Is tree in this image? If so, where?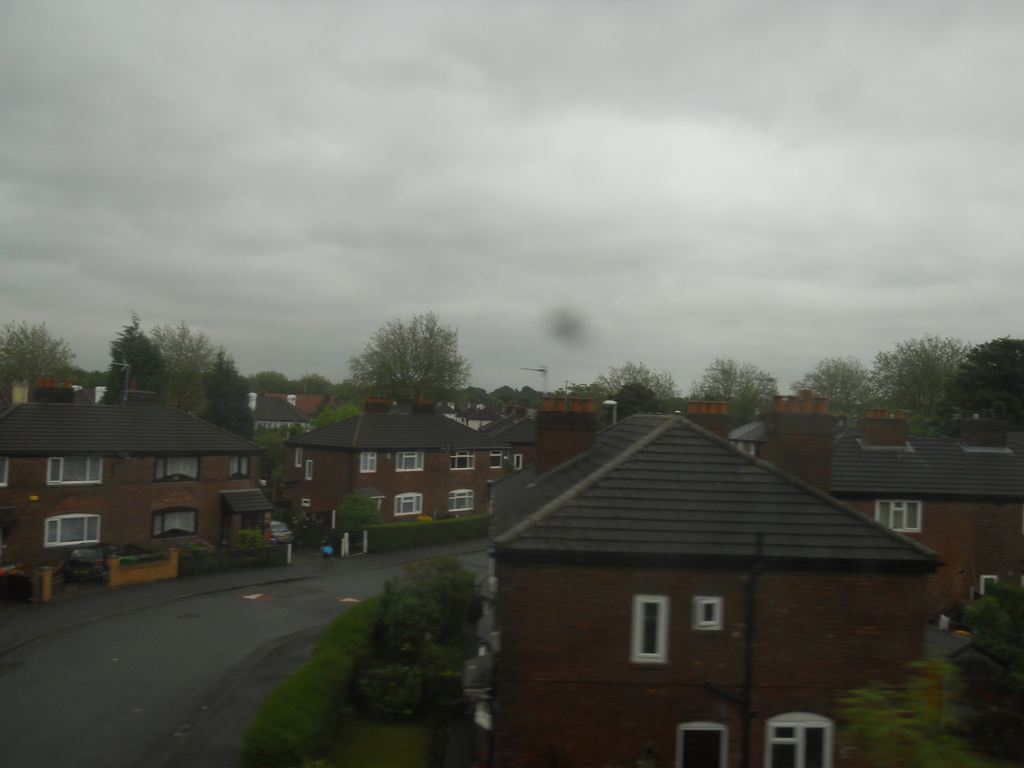
Yes, at BBox(685, 356, 778, 433).
